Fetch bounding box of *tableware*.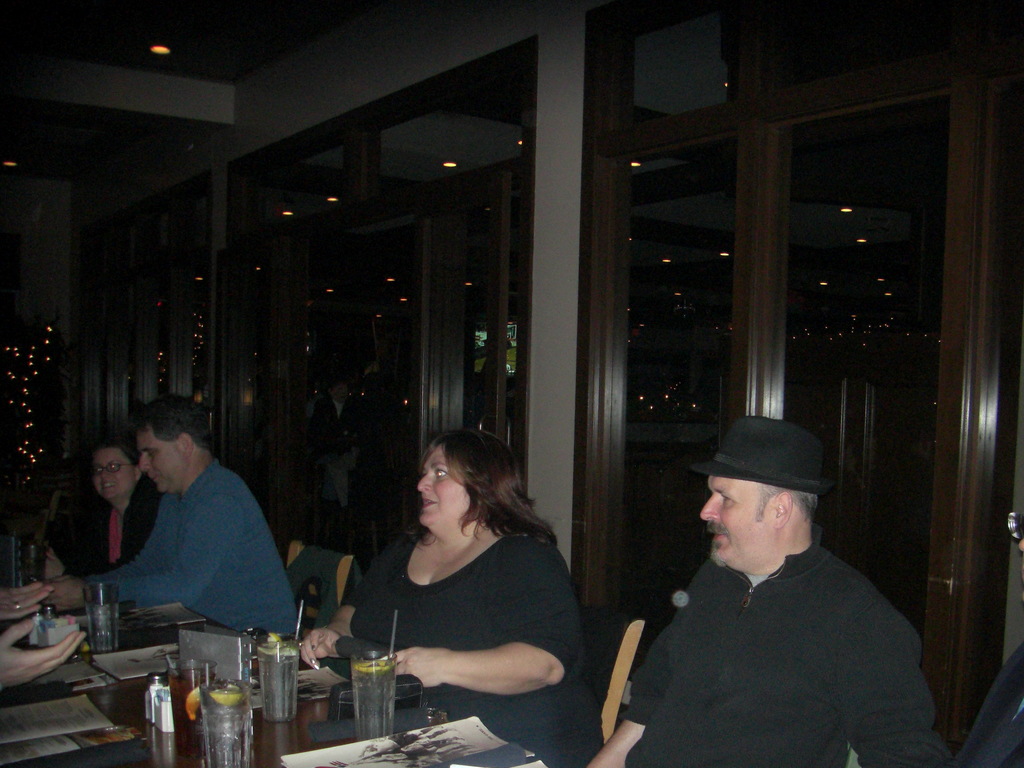
Bbox: 80,583,120,653.
